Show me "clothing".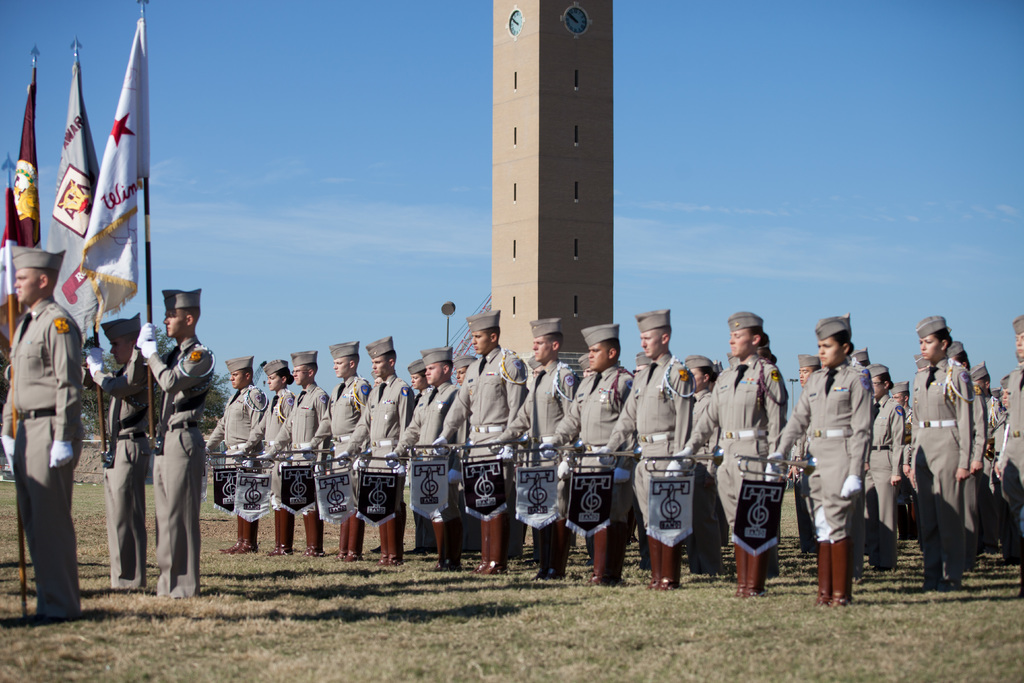
"clothing" is here: [left=391, top=384, right=451, bottom=493].
